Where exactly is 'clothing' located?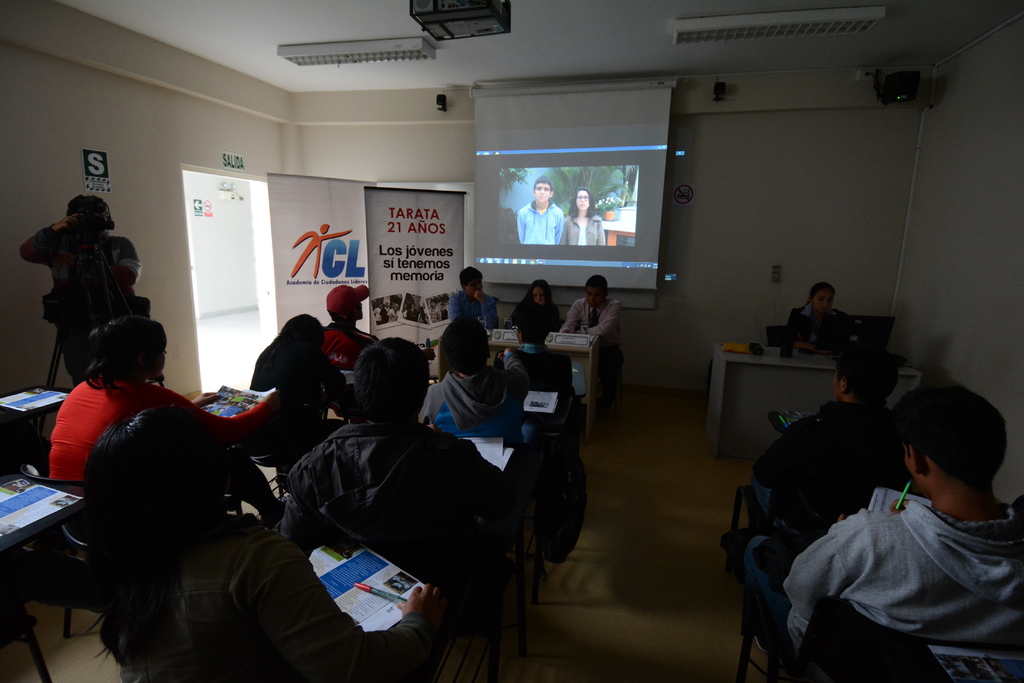
Its bounding box is [108, 513, 442, 682].
